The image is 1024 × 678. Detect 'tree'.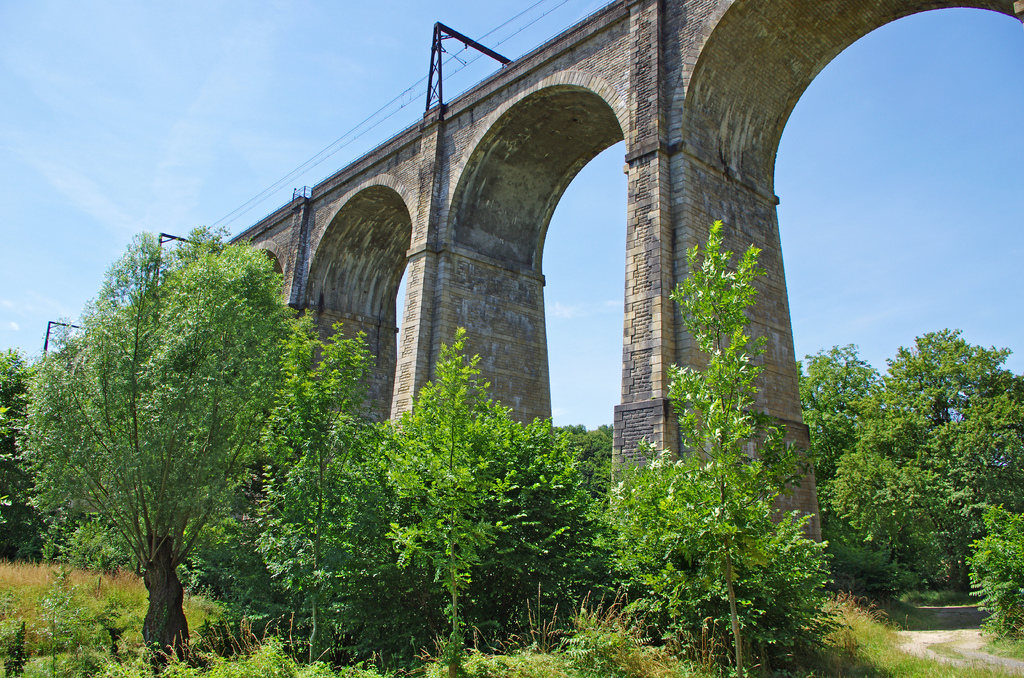
Detection: <bbox>399, 328, 588, 665</bbox>.
